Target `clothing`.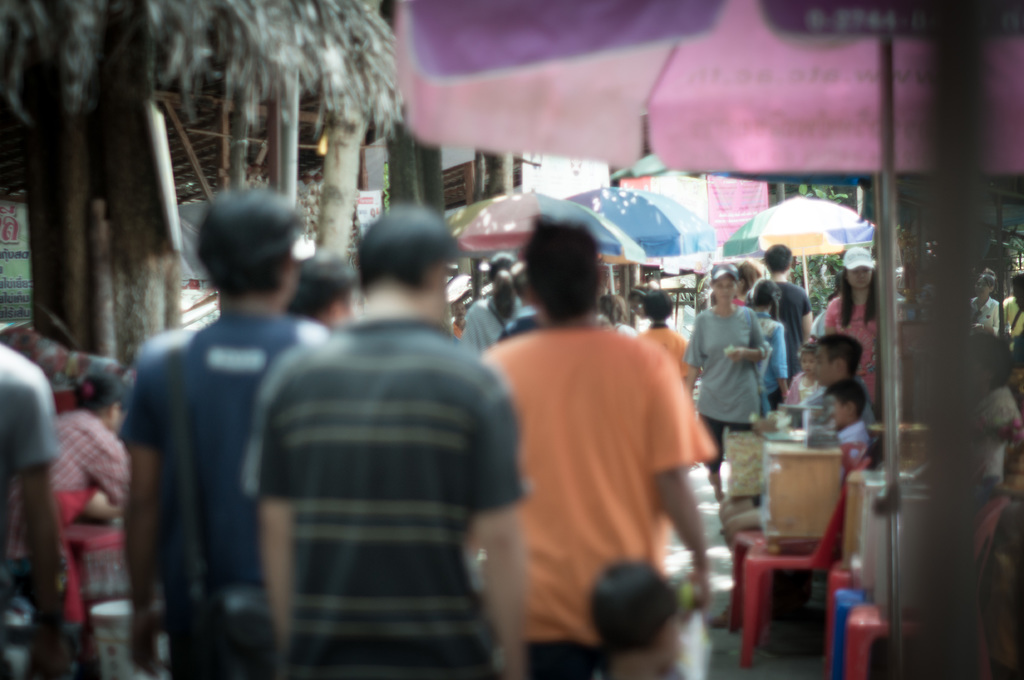
Target region: 837, 289, 913, 429.
